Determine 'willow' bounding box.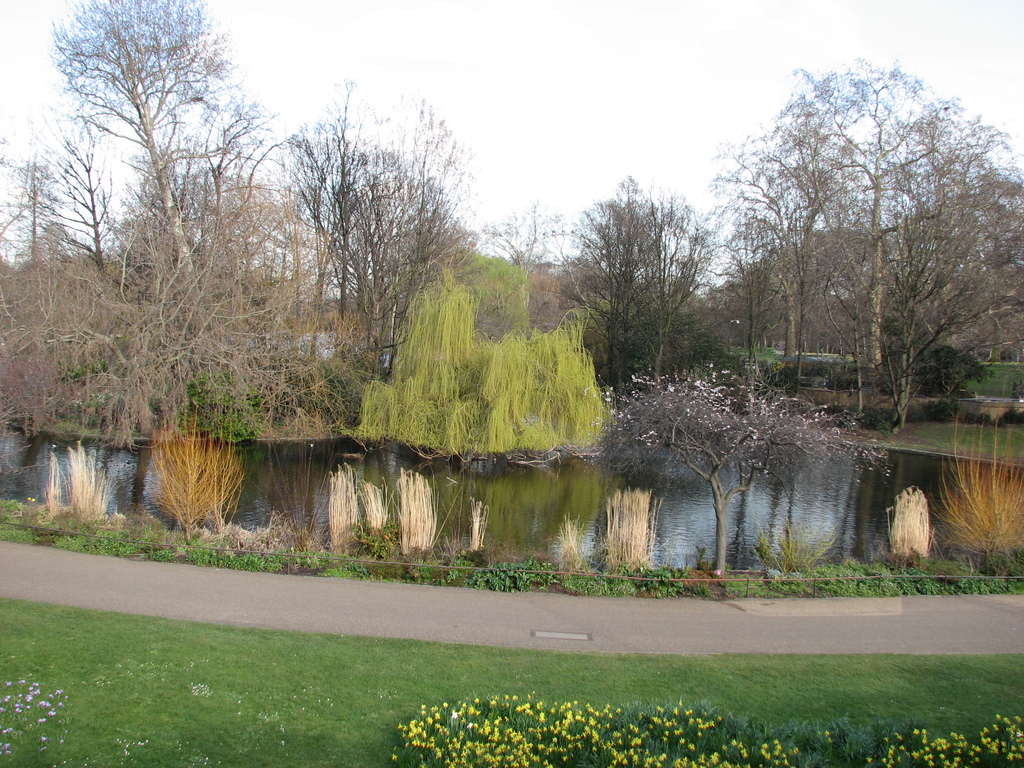
Determined: 753/518/839/573.
